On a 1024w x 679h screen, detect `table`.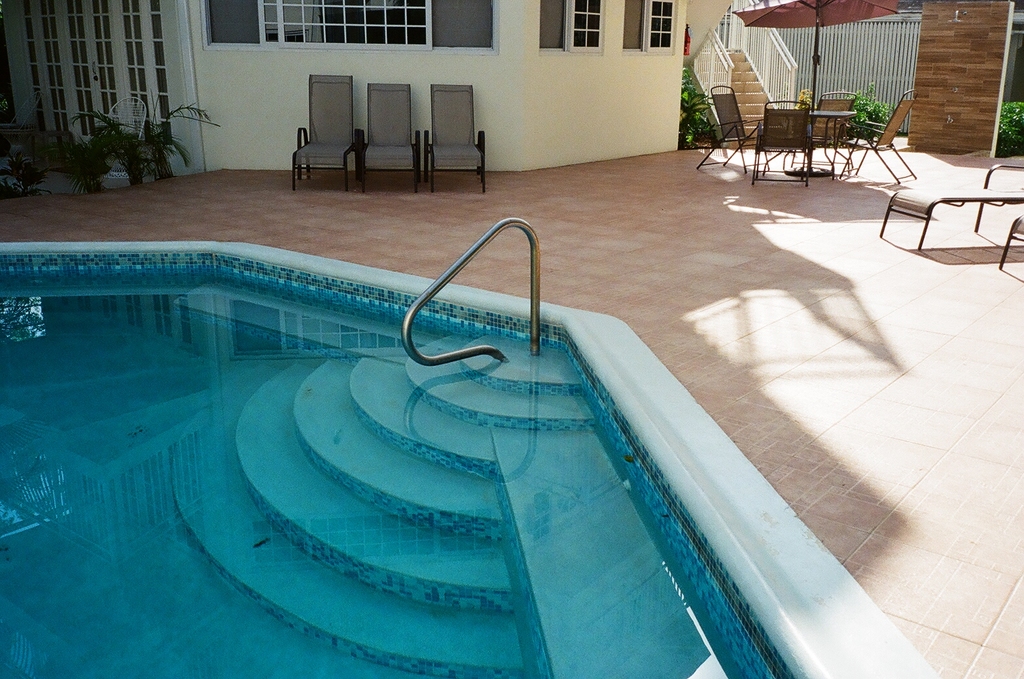
left=782, top=107, right=856, bottom=175.
